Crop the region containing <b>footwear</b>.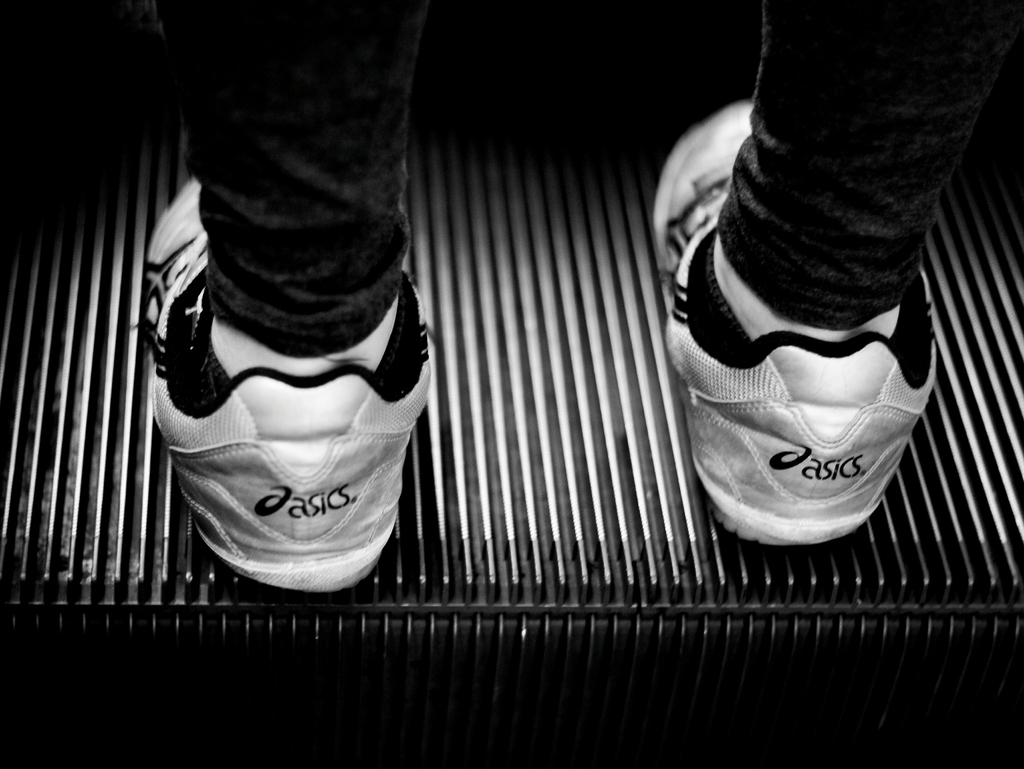
Crop region: 643, 111, 971, 535.
